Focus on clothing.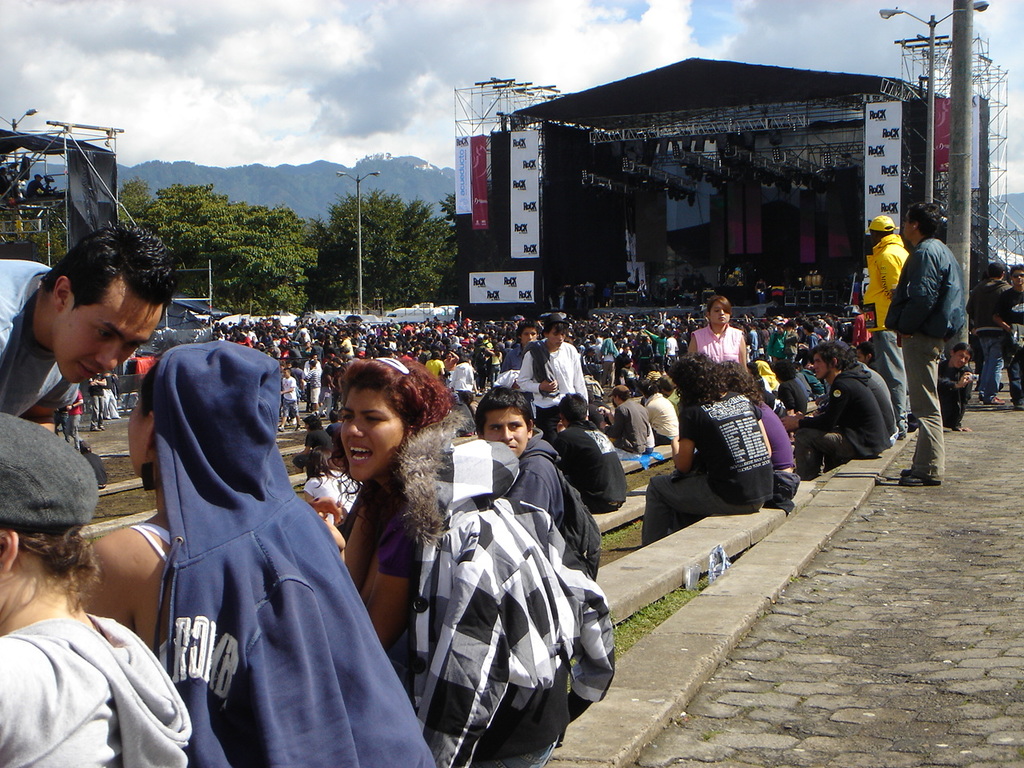
Focused at box=[788, 372, 884, 494].
